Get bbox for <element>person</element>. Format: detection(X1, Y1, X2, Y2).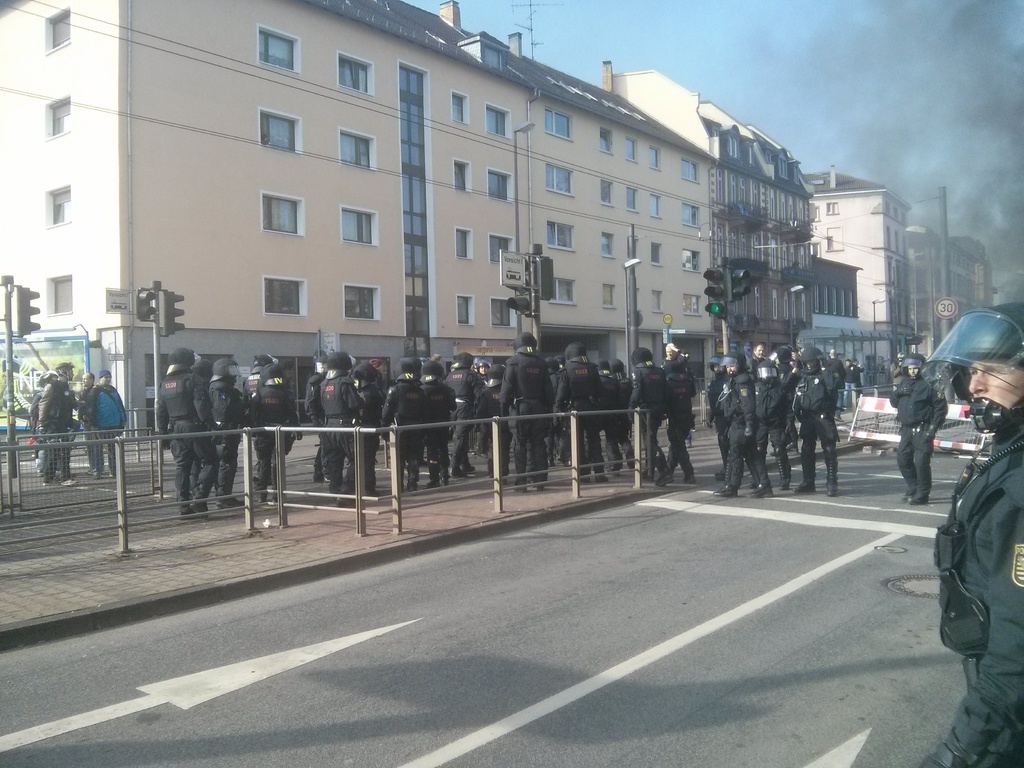
detection(897, 332, 988, 520).
